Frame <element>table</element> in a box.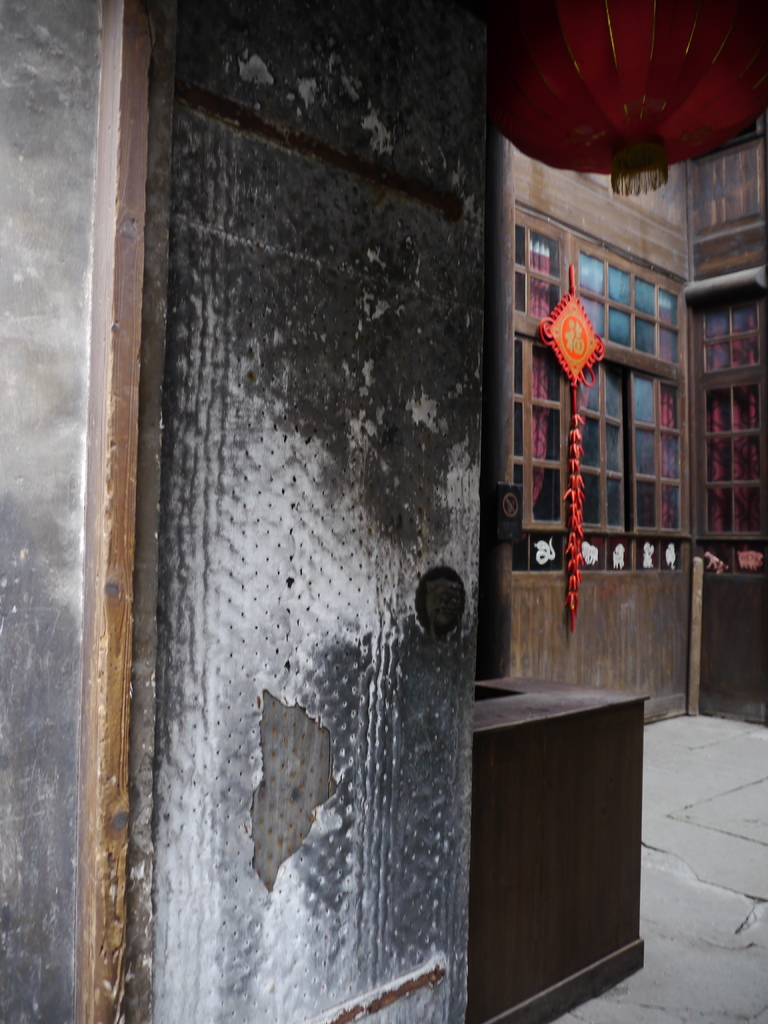
{"left": 422, "top": 637, "right": 666, "bottom": 1014}.
